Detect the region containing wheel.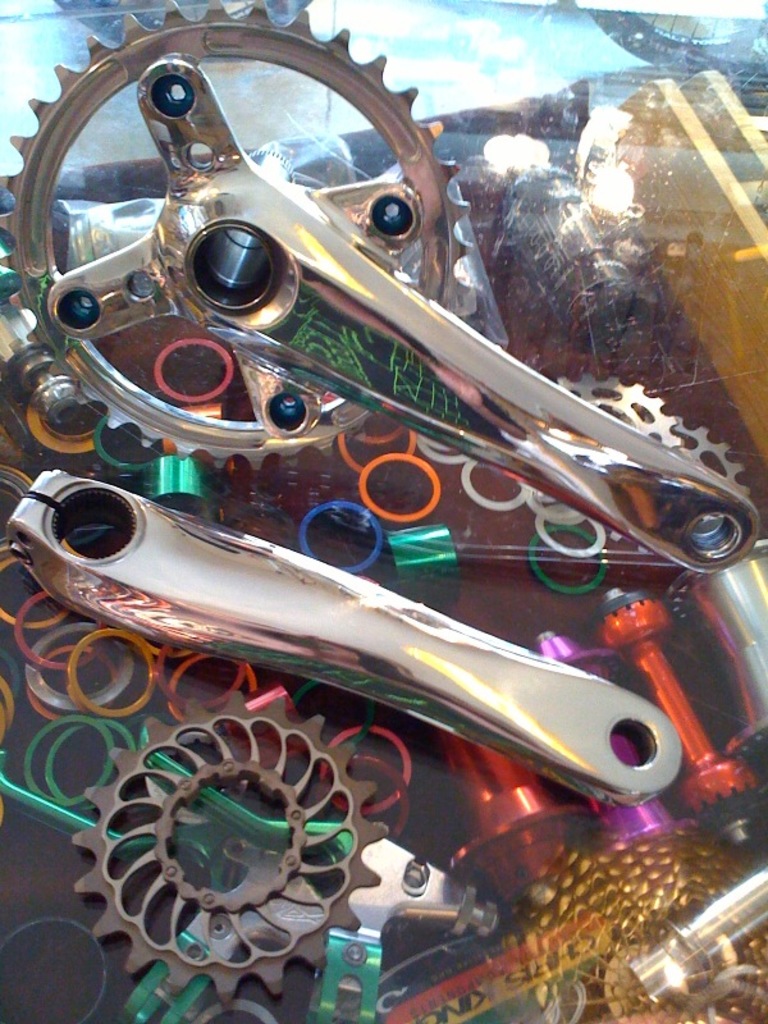
locate(589, 12, 767, 73).
